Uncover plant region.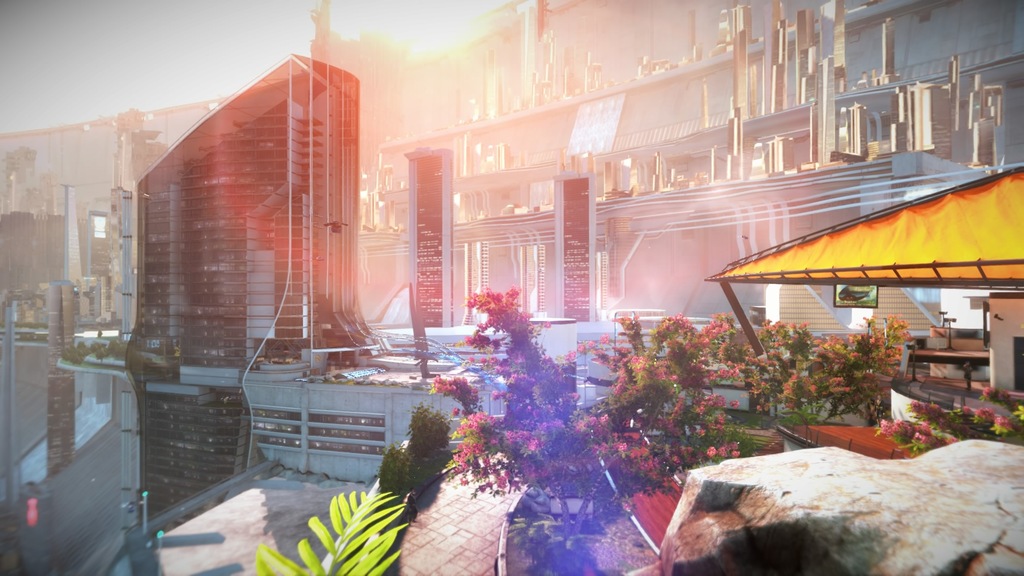
Uncovered: l=980, t=377, r=1023, b=426.
